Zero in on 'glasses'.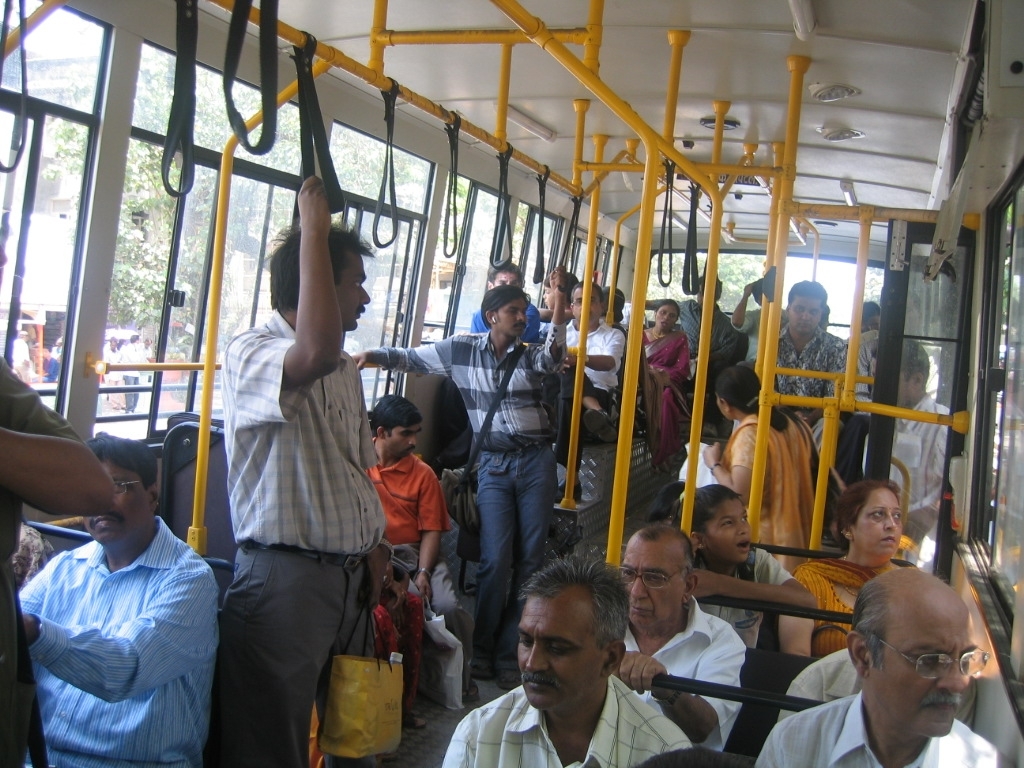
Zeroed in: rect(113, 476, 142, 494).
